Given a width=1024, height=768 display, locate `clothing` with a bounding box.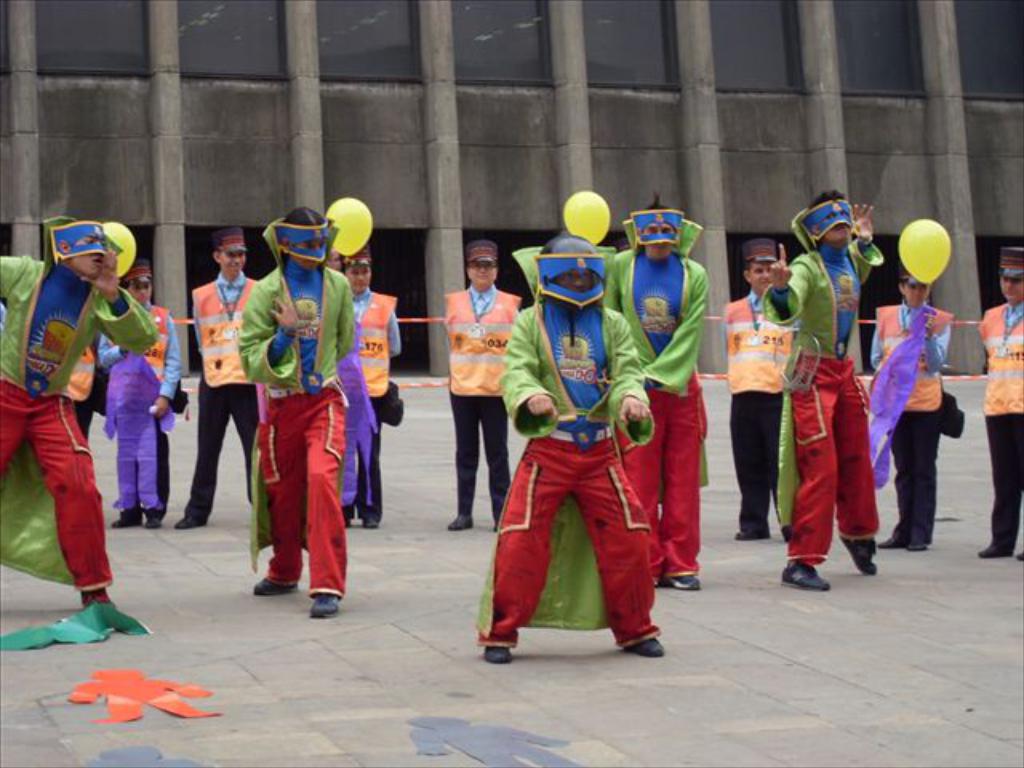
Located: 442 278 515 509.
